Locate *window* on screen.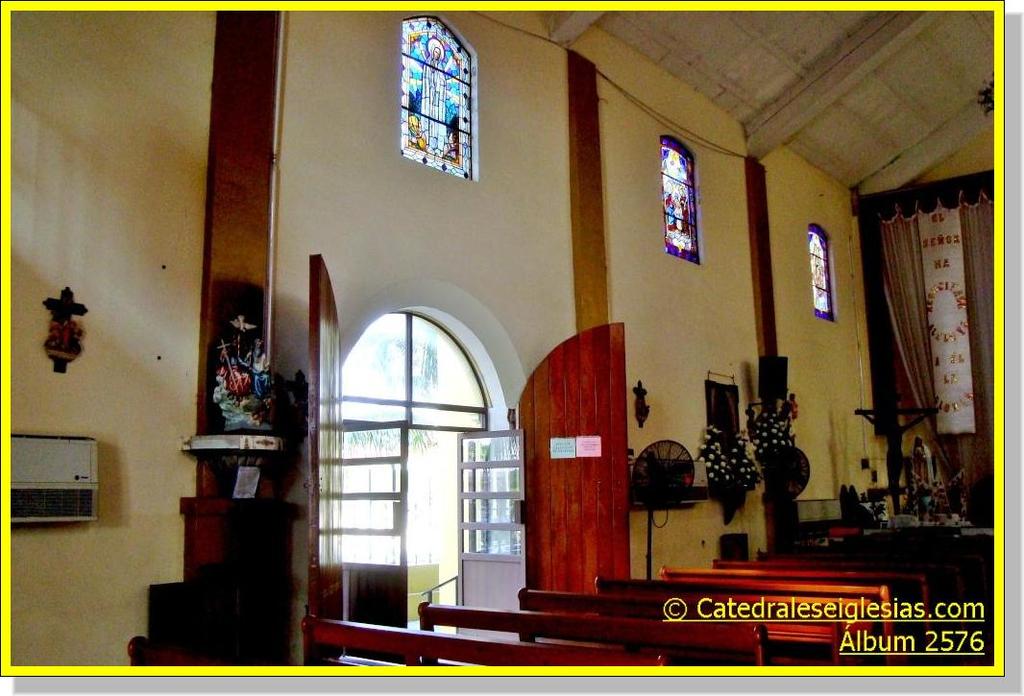
On screen at {"x1": 809, "y1": 223, "x2": 837, "y2": 324}.
